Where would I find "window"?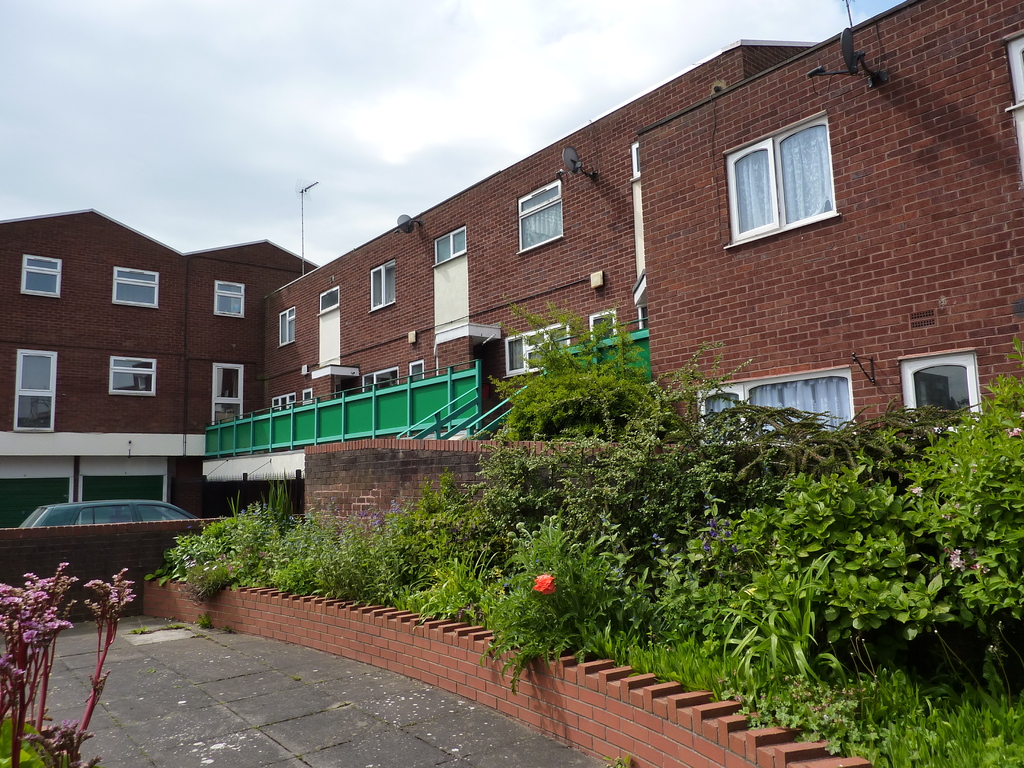
At {"left": 429, "top": 225, "right": 475, "bottom": 264}.
